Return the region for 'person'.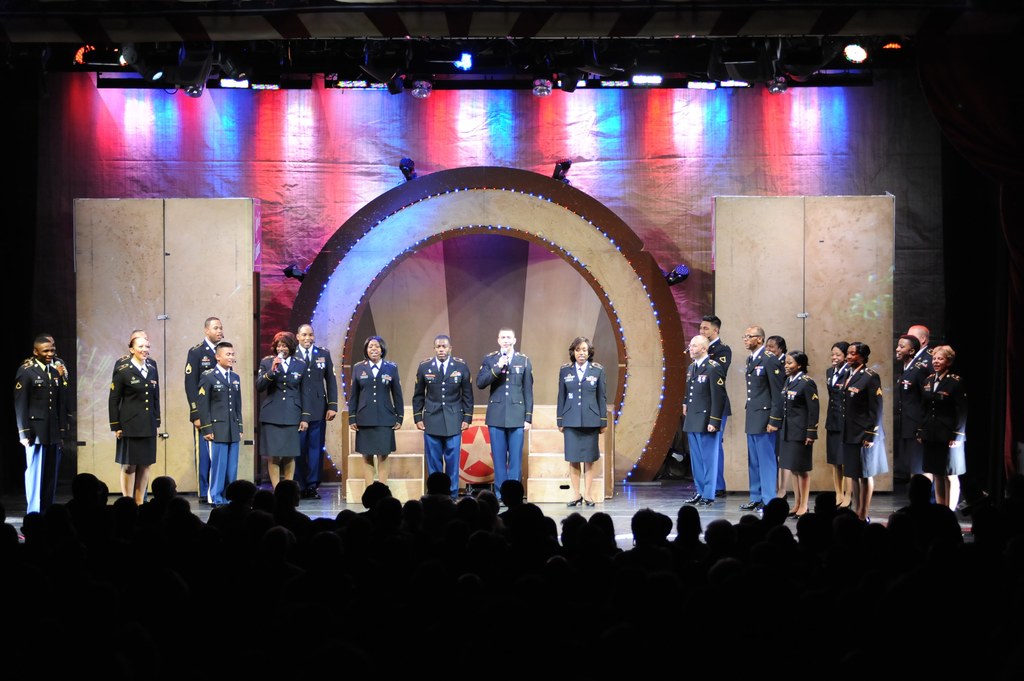
l=13, t=339, r=63, b=513.
